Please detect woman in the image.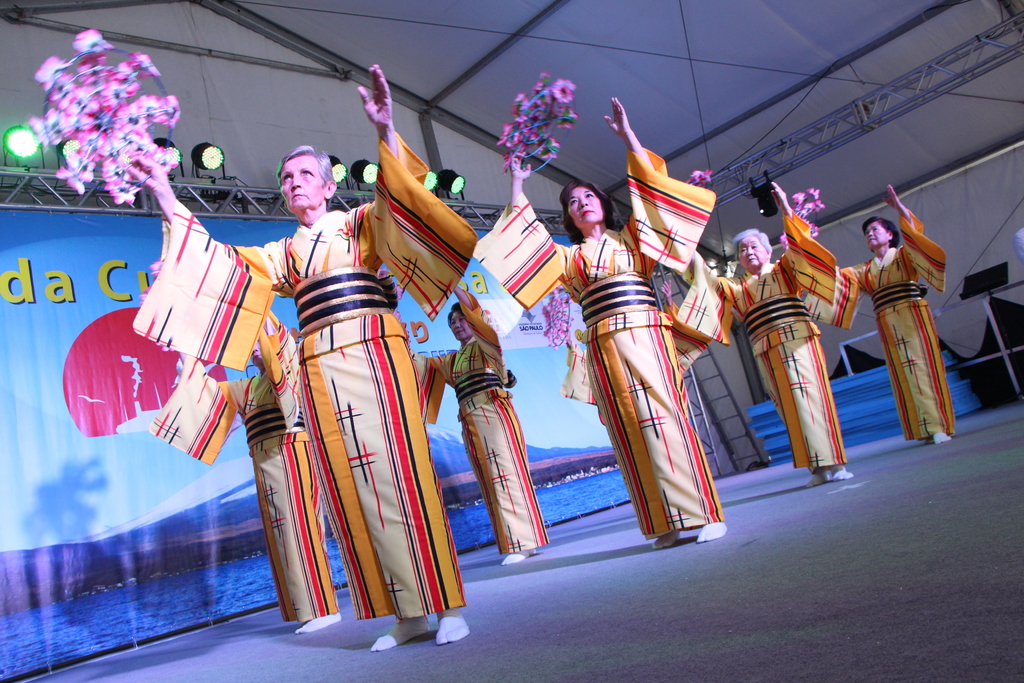
left=557, top=276, right=714, bottom=417.
